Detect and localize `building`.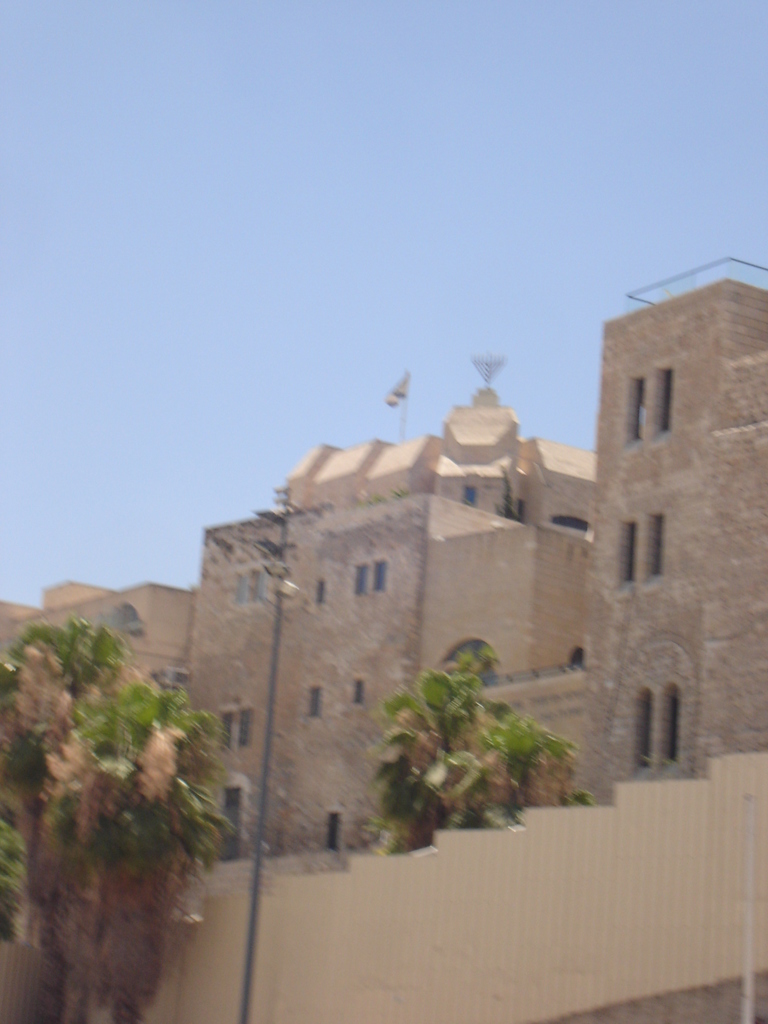
Localized at l=177, t=378, r=597, b=920.
